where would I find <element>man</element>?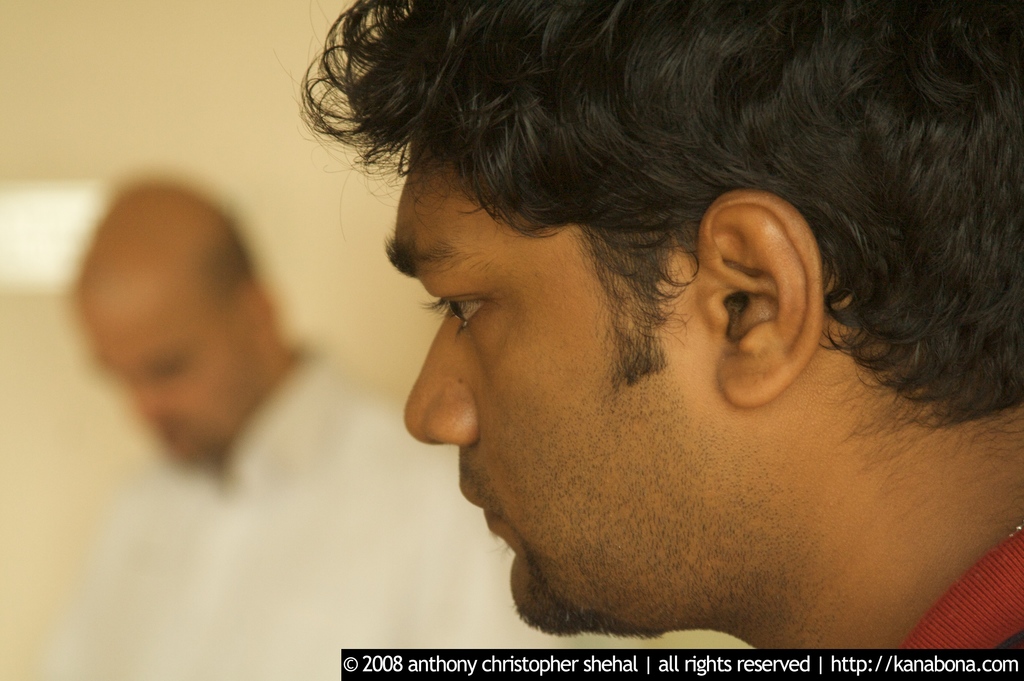
At <bbox>209, 32, 1023, 671</bbox>.
